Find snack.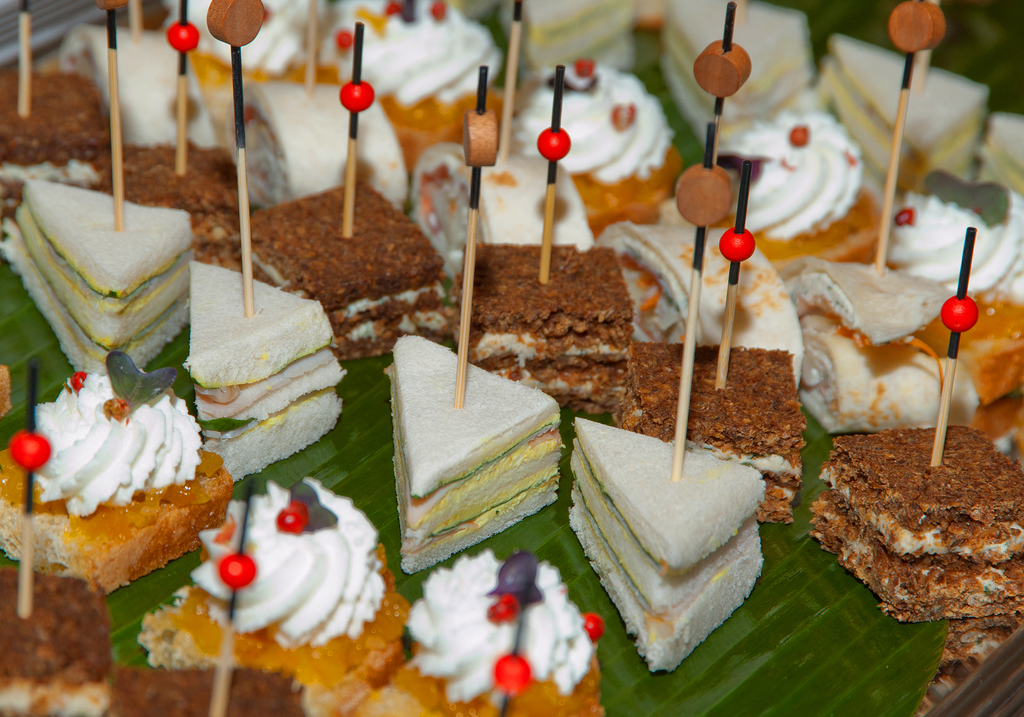
<region>89, 156, 252, 242</region>.
